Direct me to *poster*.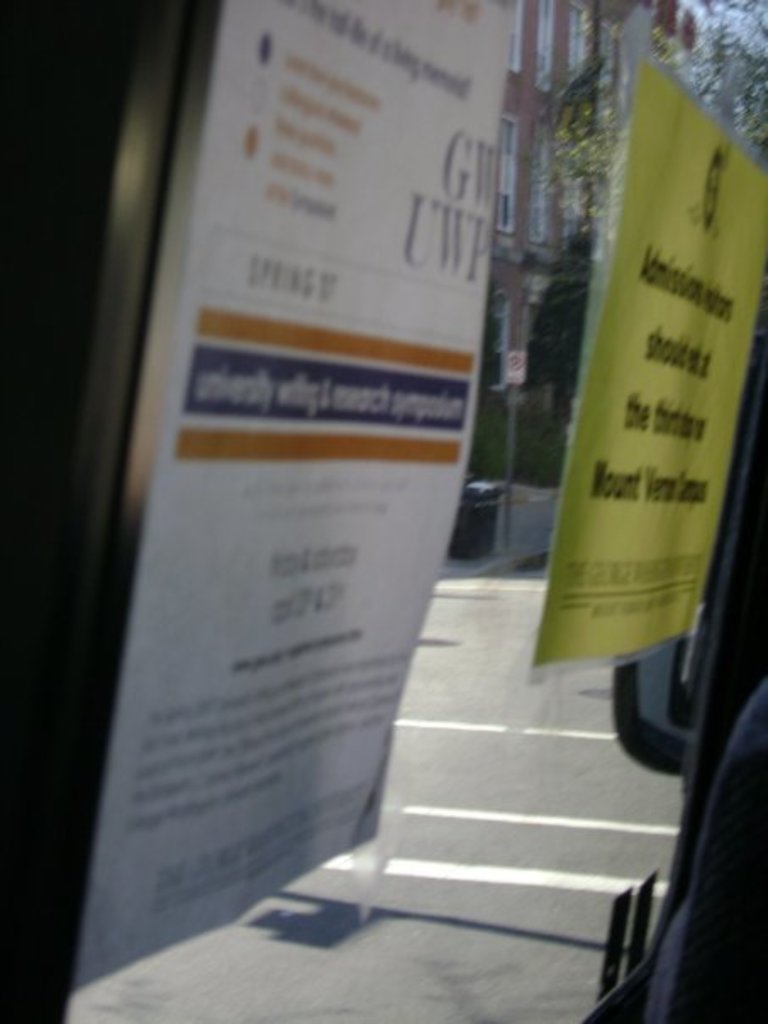
Direction: [64,0,520,999].
